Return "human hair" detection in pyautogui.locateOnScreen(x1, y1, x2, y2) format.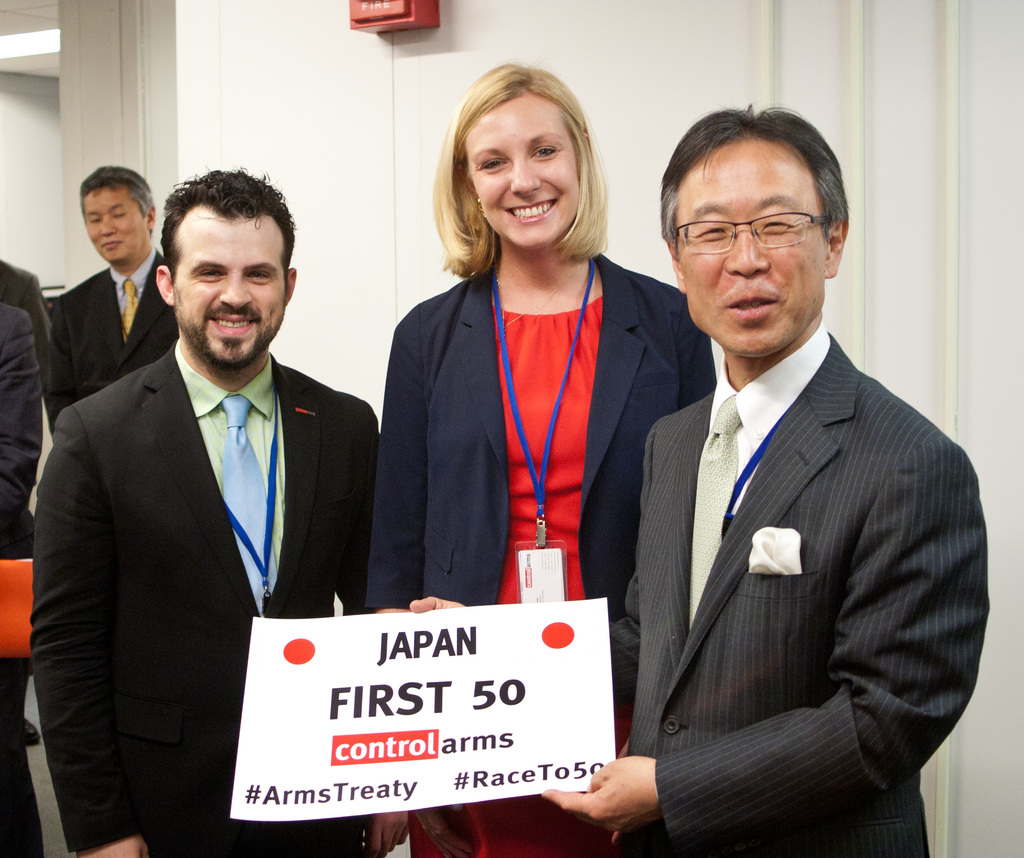
pyautogui.locateOnScreen(79, 165, 156, 219).
